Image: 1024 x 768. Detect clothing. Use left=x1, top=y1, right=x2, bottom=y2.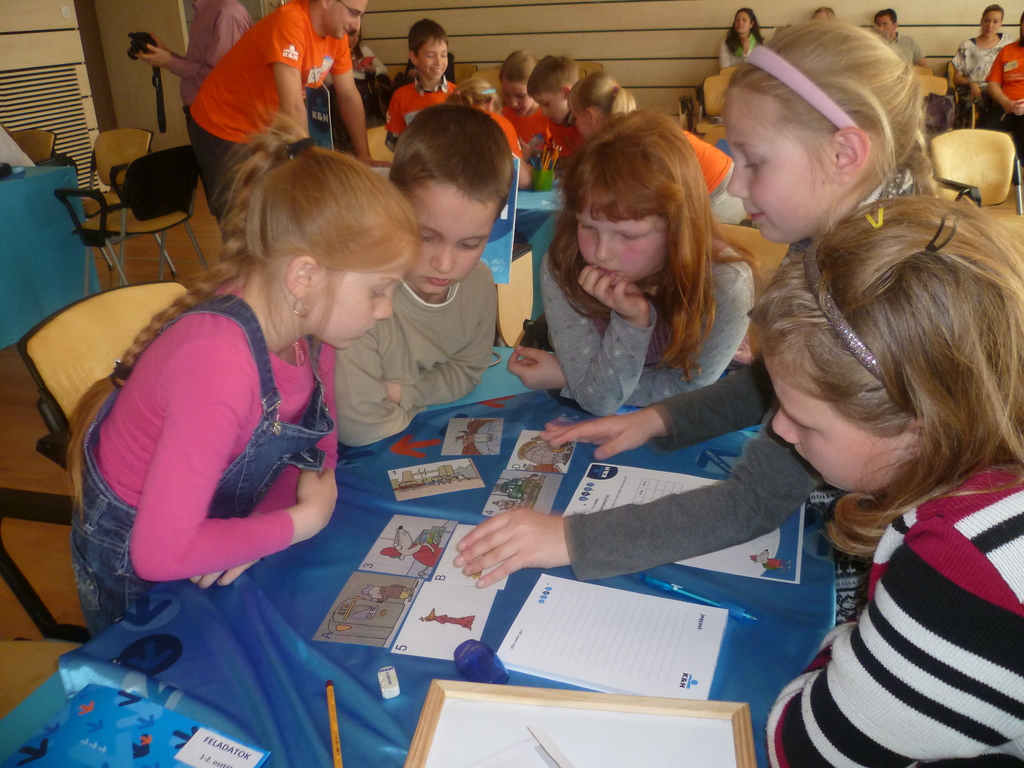
left=70, top=286, right=339, bottom=638.
